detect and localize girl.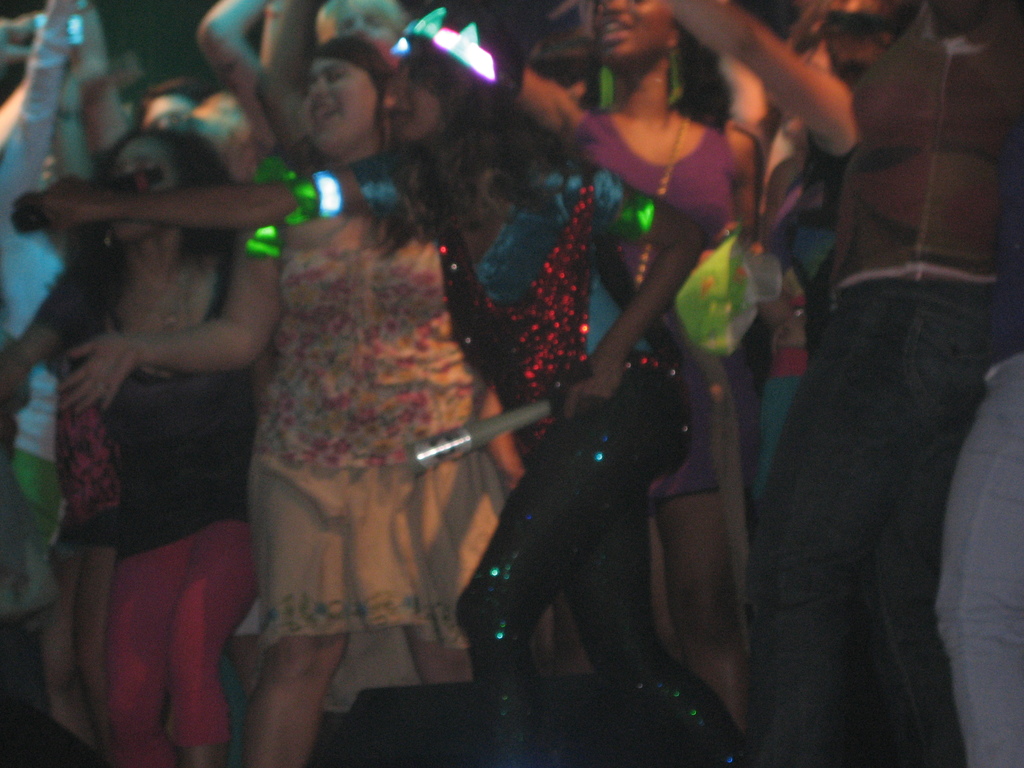
Localized at 45,122,286,767.
